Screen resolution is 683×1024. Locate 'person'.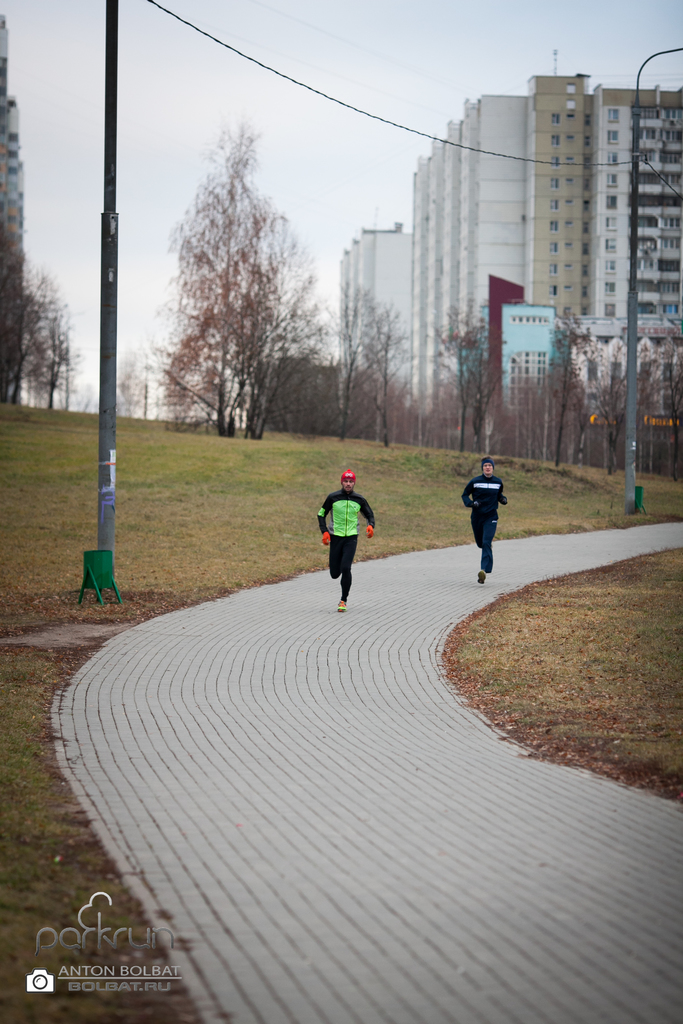
locate(318, 466, 377, 606).
